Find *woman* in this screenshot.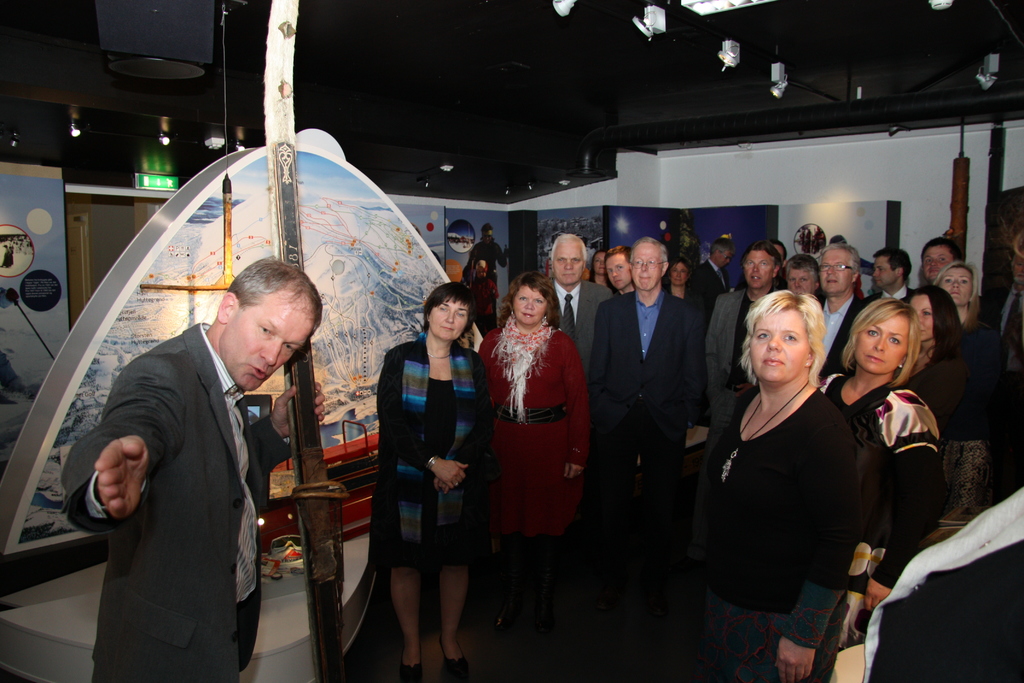
The bounding box for *woman* is [902, 283, 991, 508].
